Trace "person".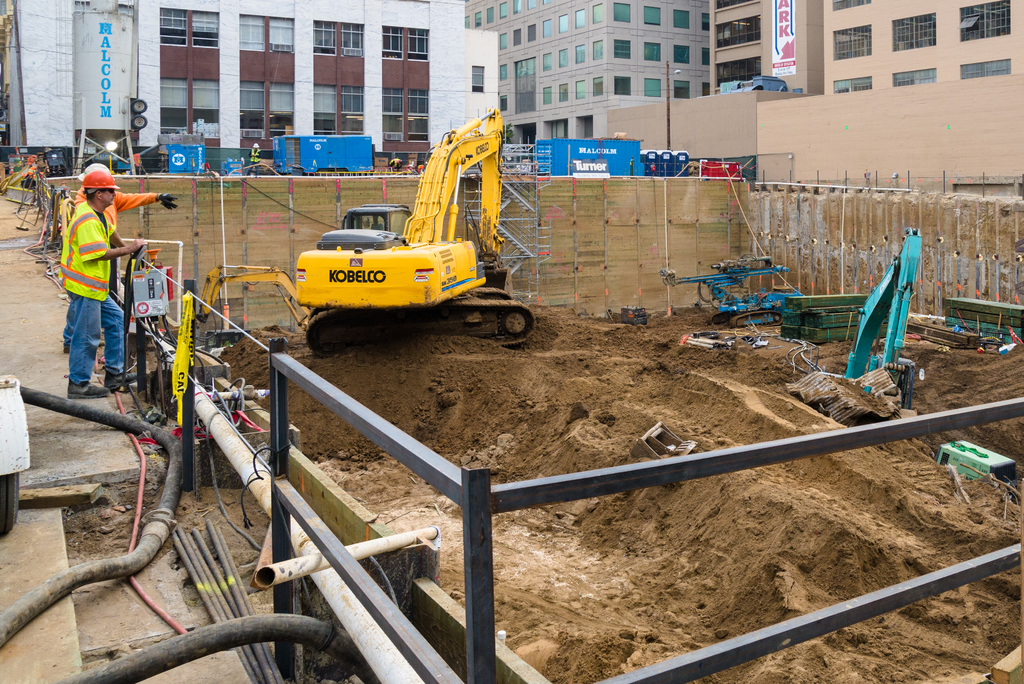
Traced to 67/183/177/349.
